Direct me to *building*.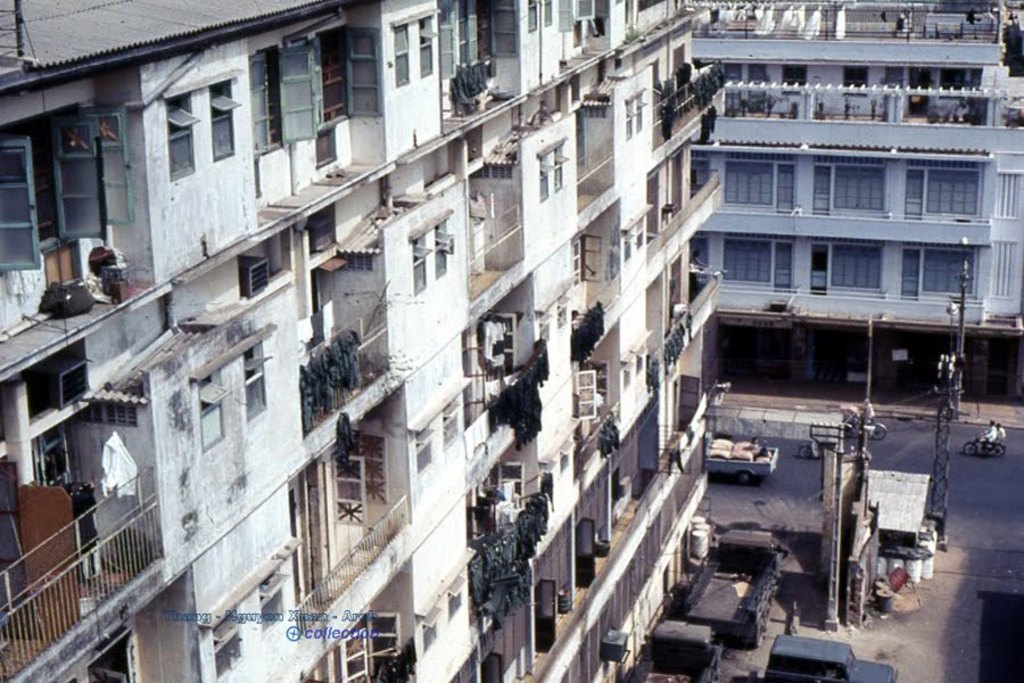
Direction: Rect(0, 0, 727, 682).
